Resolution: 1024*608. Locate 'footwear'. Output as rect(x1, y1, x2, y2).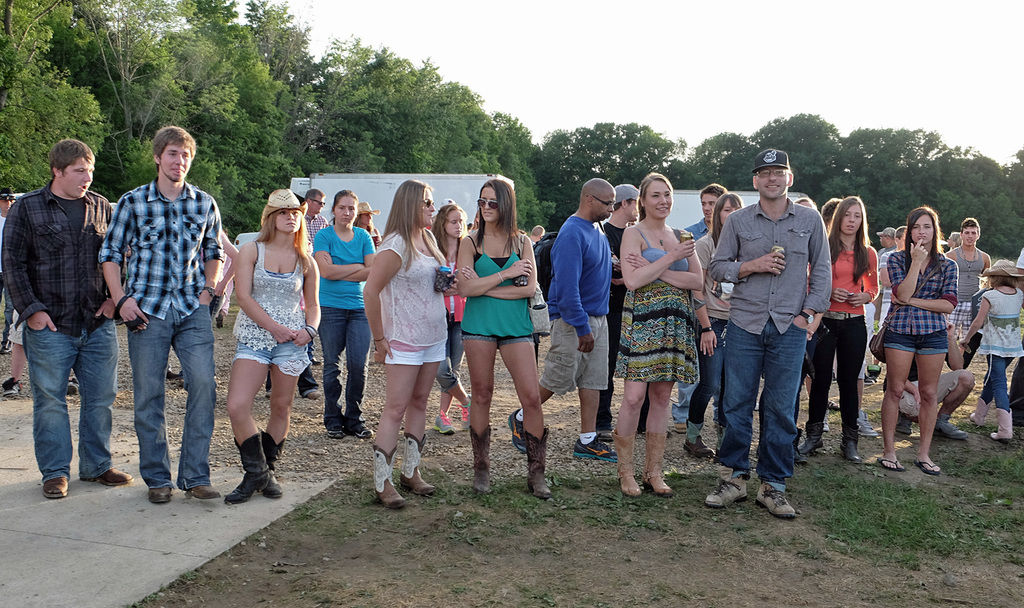
rect(461, 430, 492, 490).
